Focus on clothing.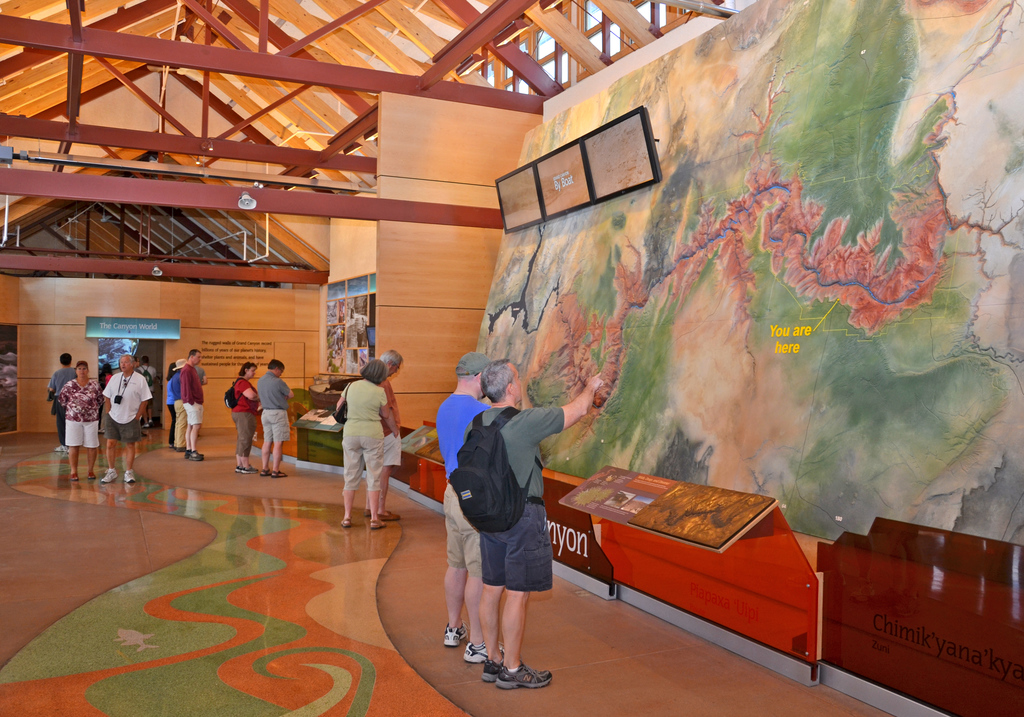
Focused at <bbox>374, 378, 405, 468</bbox>.
